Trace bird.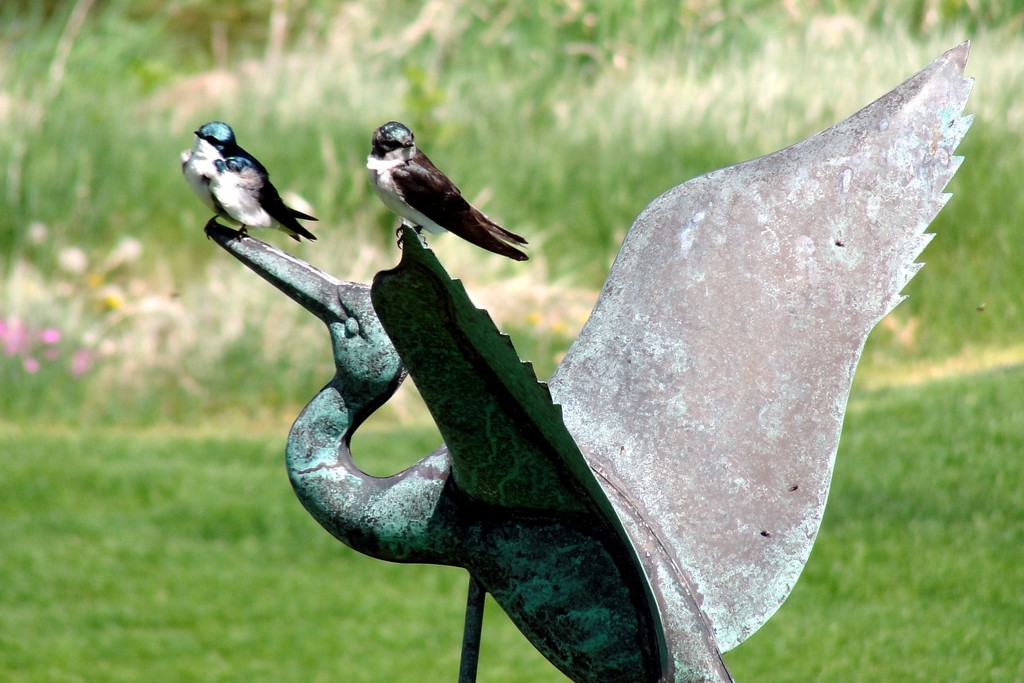
Traced to 369,112,532,251.
